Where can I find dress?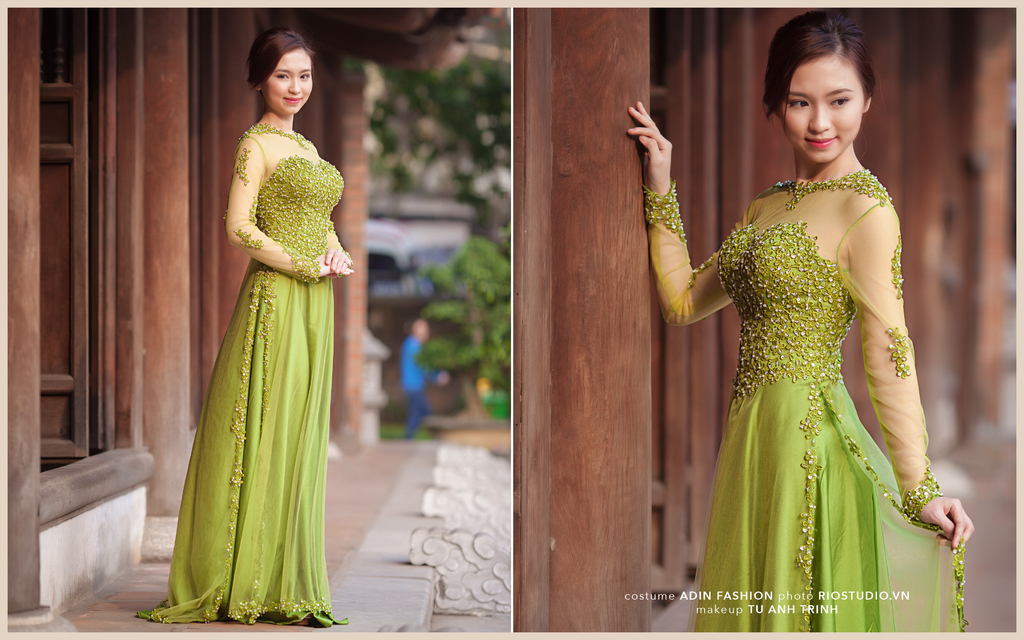
You can find it at (640, 166, 961, 634).
